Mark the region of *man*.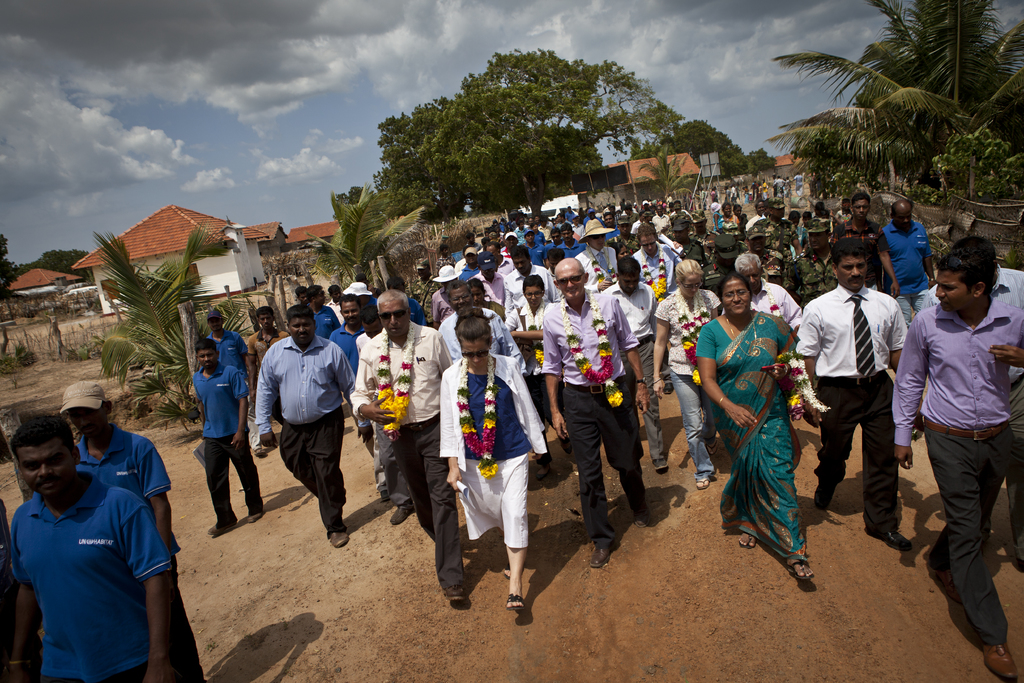
Region: detection(924, 237, 1023, 562).
